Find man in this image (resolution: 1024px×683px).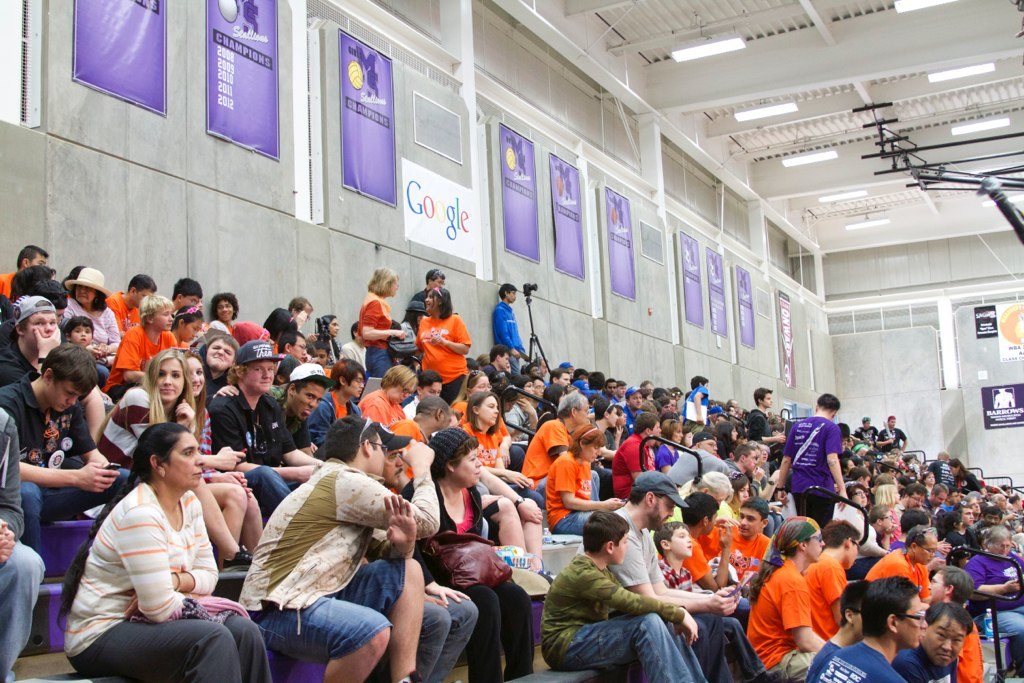
bbox=[211, 369, 338, 471].
